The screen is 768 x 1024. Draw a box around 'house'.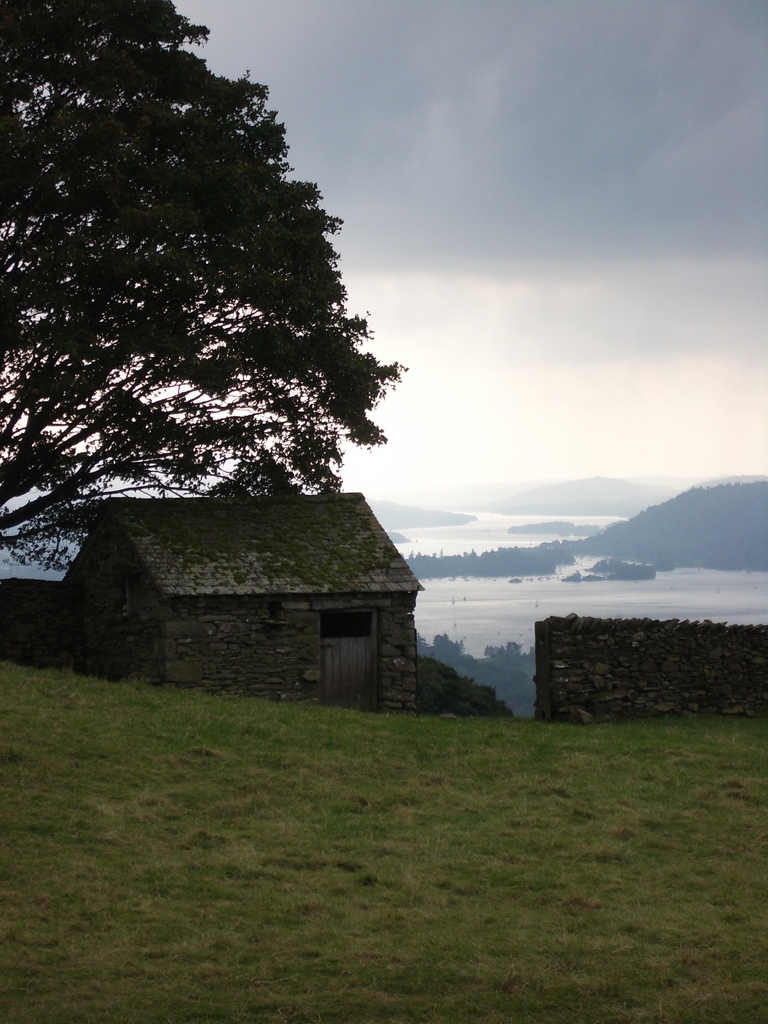
bbox=(56, 465, 440, 698).
